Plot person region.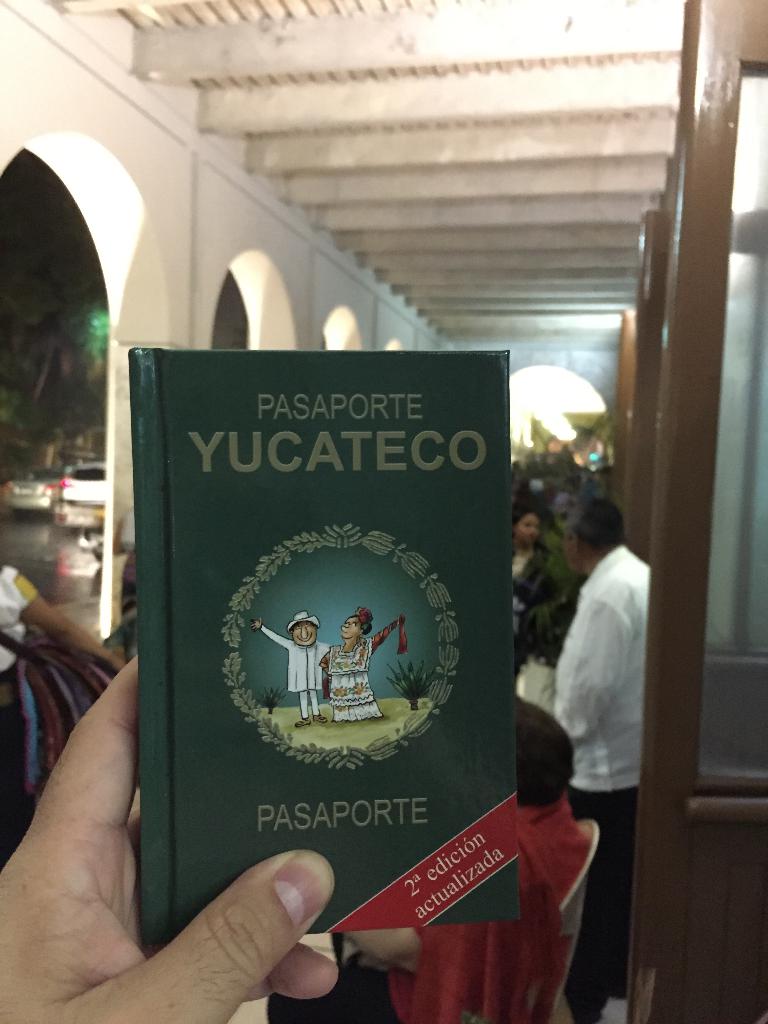
Plotted at bbox(524, 499, 646, 1023).
